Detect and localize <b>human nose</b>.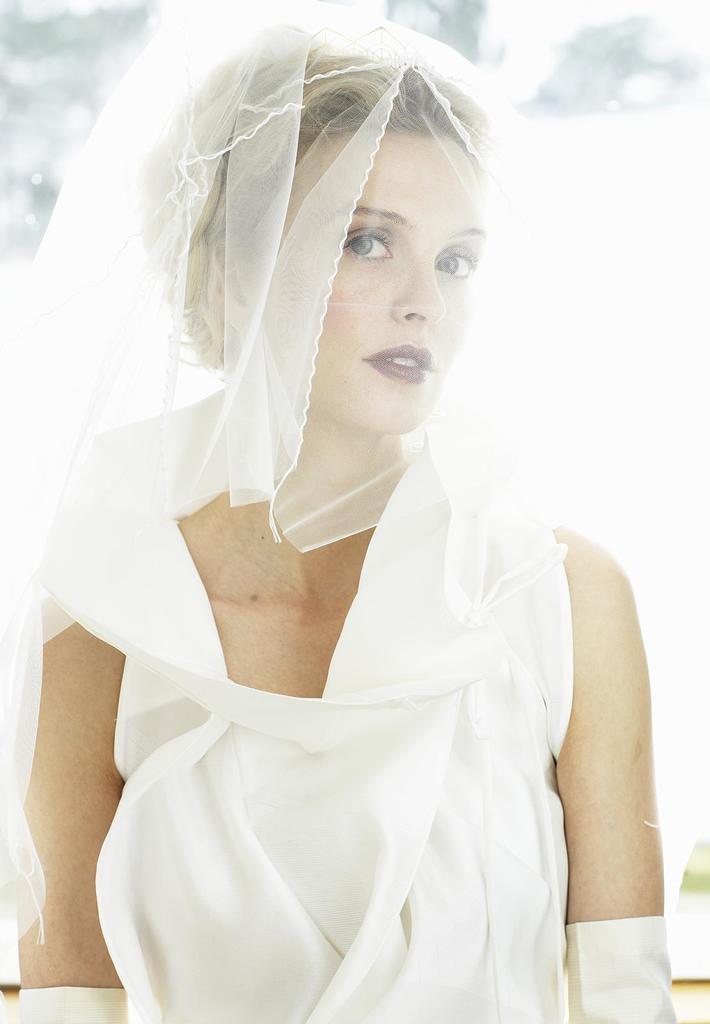
Localized at region(389, 252, 442, 323).
